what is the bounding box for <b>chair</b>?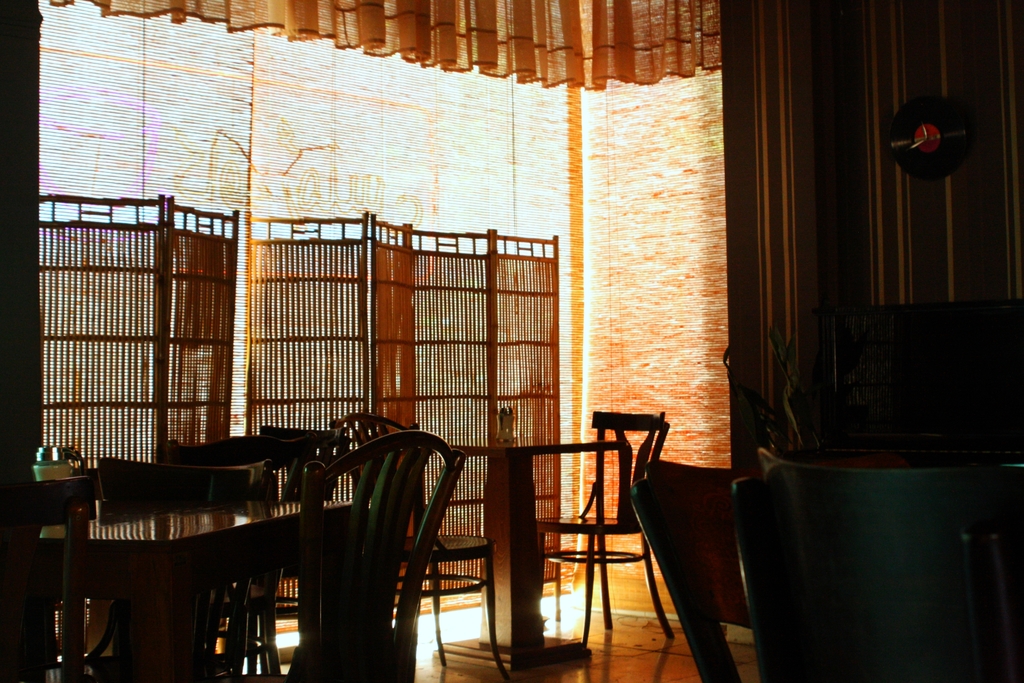
521, 422, 646, 638.
